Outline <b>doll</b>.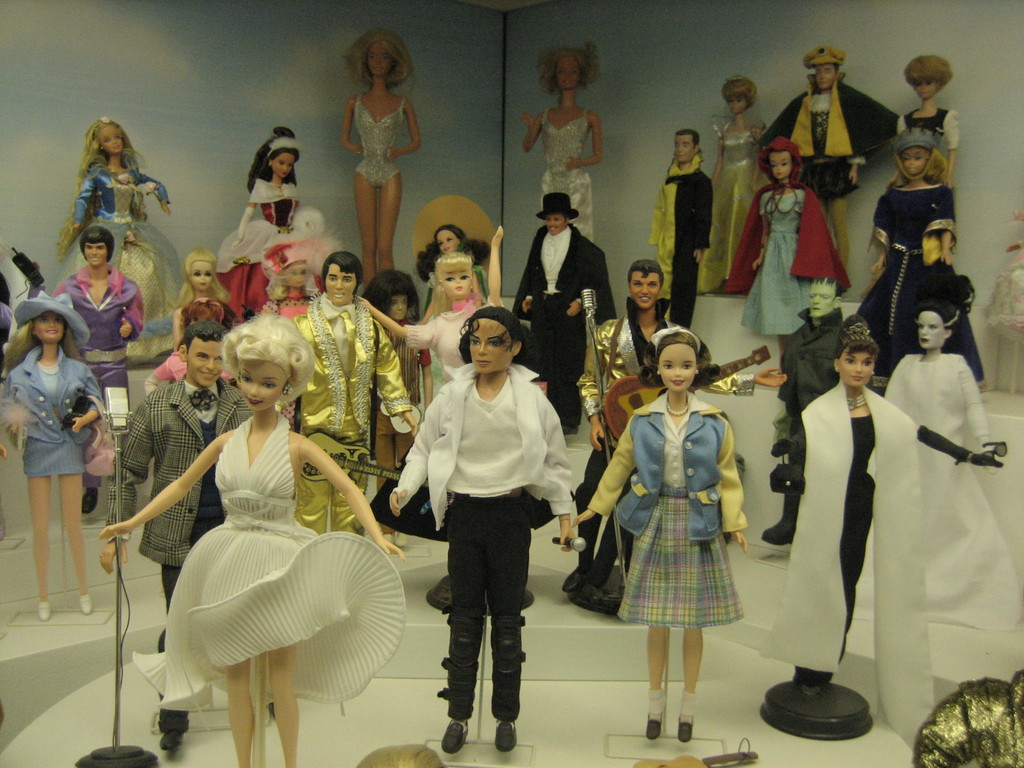
Outline: Rect(131, 294, 387, 748).
